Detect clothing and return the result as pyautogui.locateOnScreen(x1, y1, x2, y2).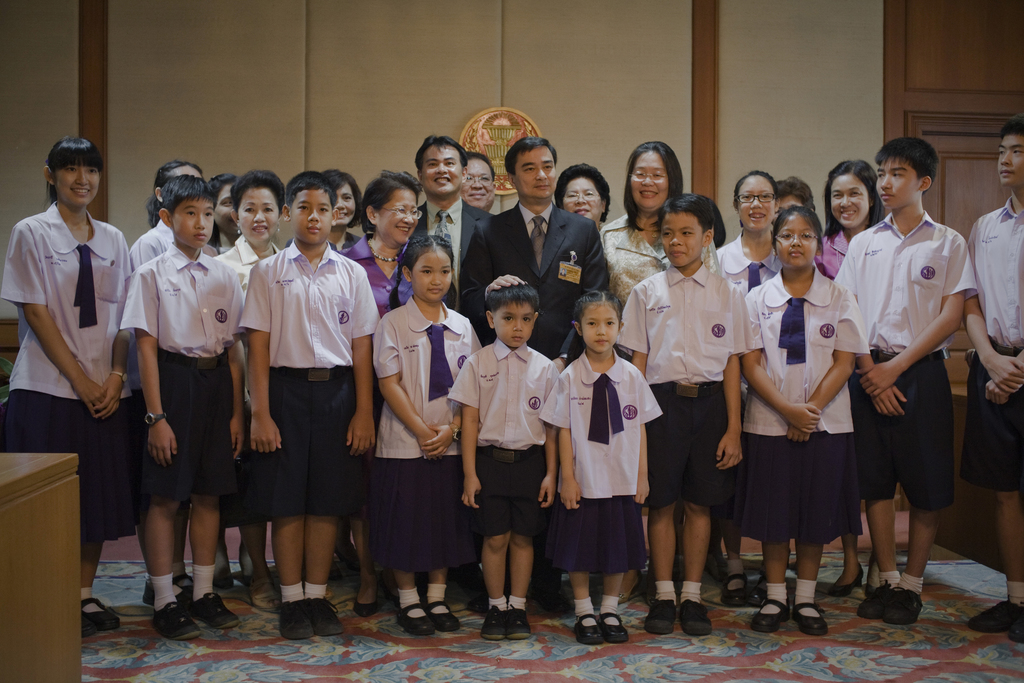
pyautogui.locateOnScreen(232, 231, 365, 523).
